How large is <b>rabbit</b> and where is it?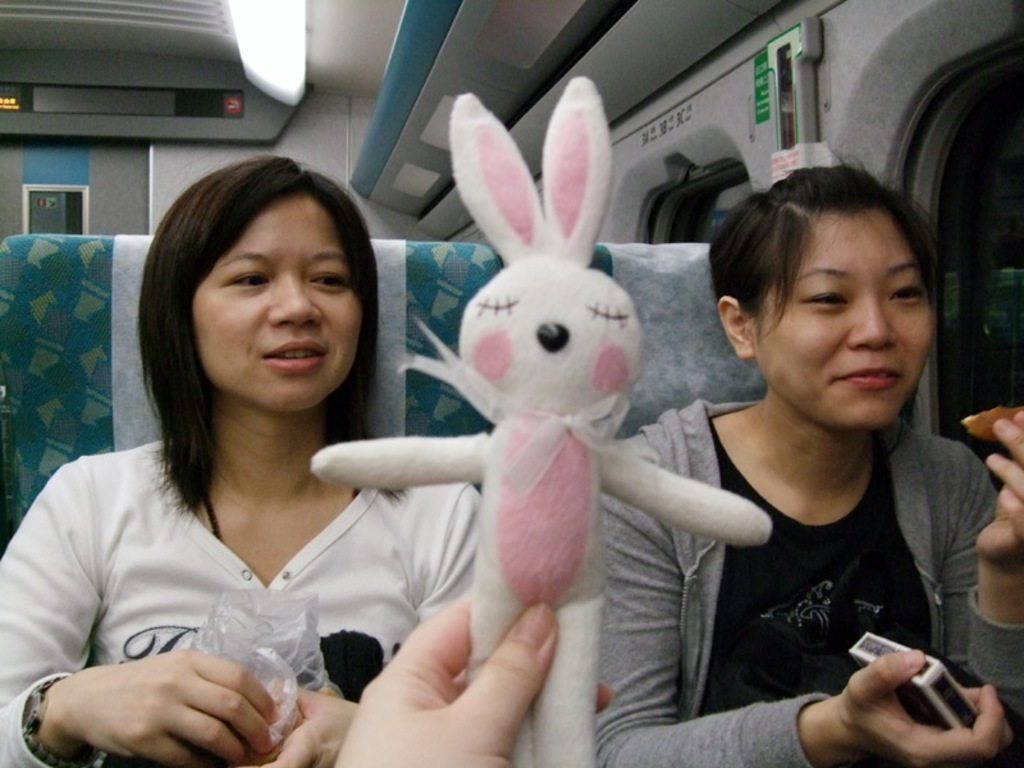
Bounding box: <bbox>308, 74, 772, 767</bbox>.
